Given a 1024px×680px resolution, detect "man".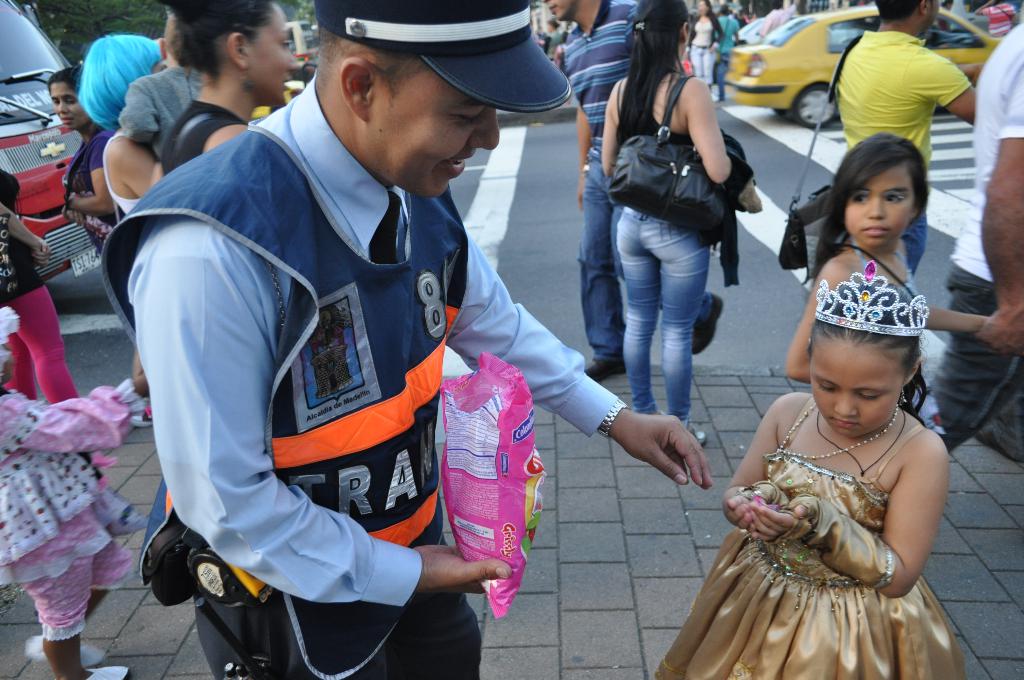
l=106, t=0, r=659, b=670.
